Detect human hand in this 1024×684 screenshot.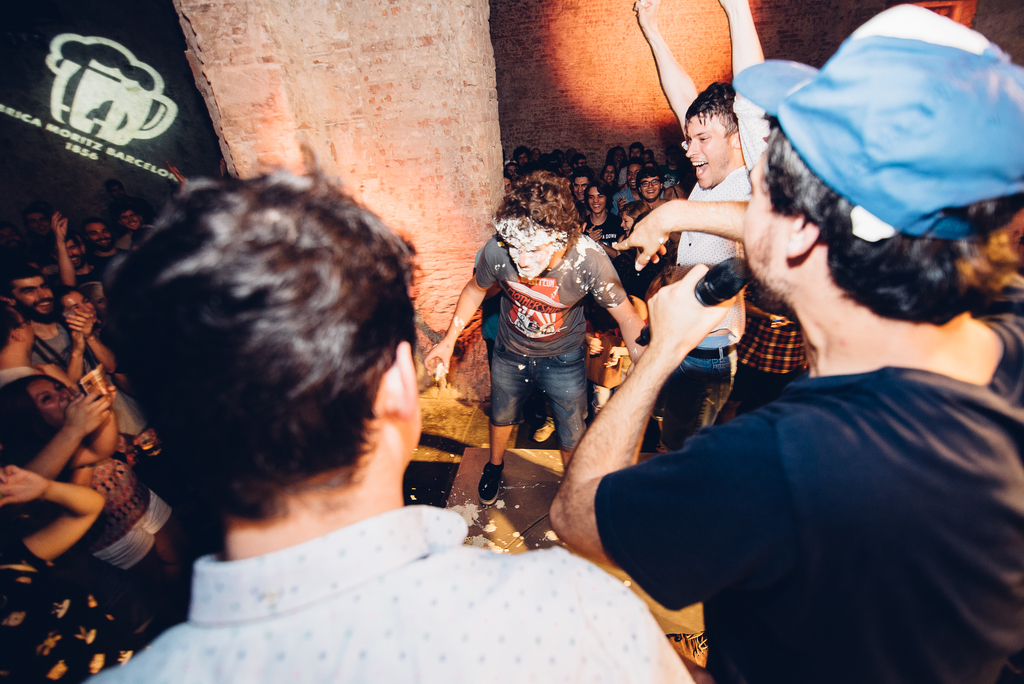
Detection: Rect(630, 0, 662, 37).
